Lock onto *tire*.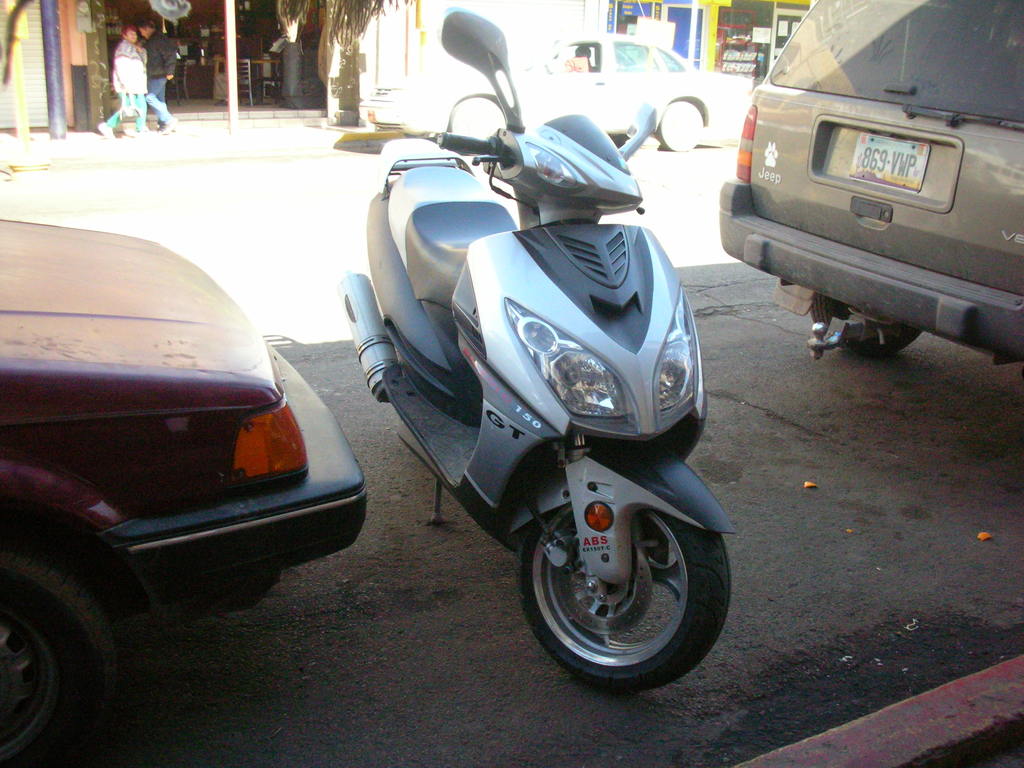
Locked: [0, 529, 129, 737].
